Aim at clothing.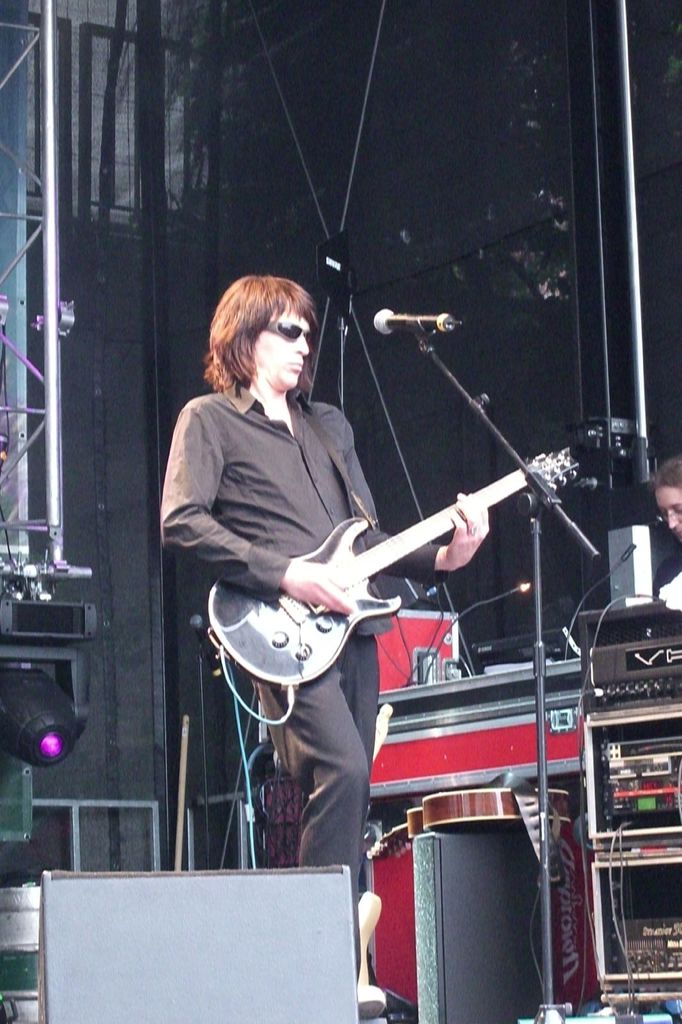
Aimed at 216,344,532,740.
